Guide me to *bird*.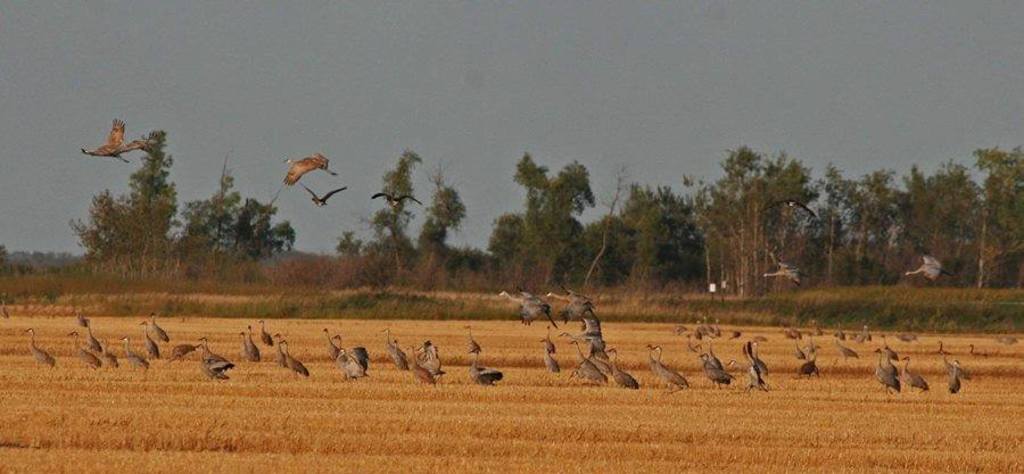
Guidance: detection(744, 340, 776, 386).
